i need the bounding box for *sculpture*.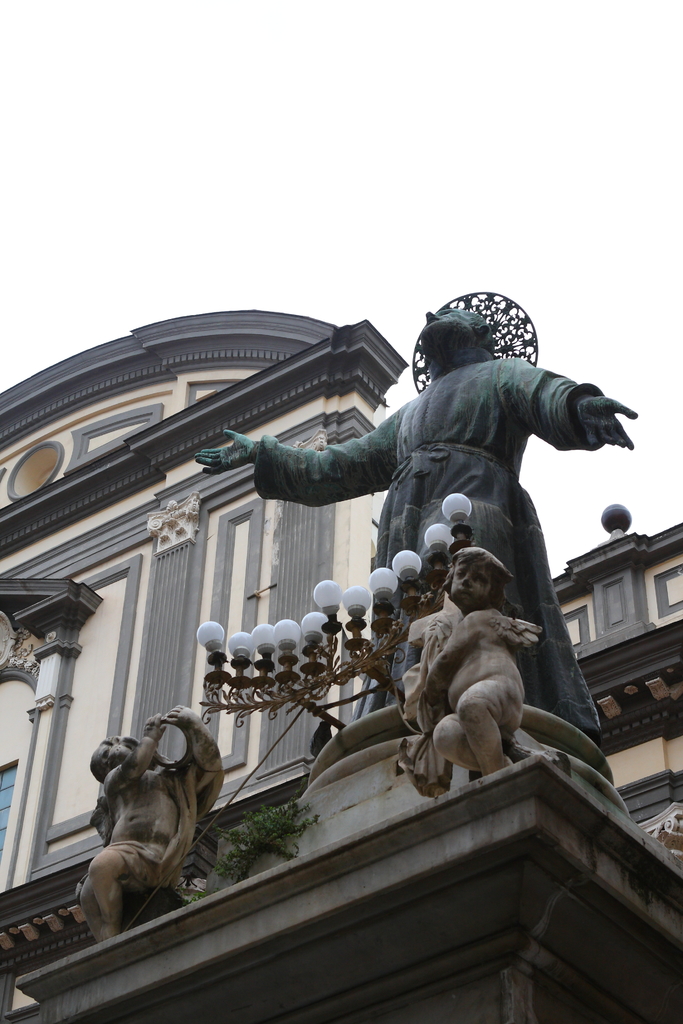
Here it is: x1=66 y1=695 x2=227 y2=938.
